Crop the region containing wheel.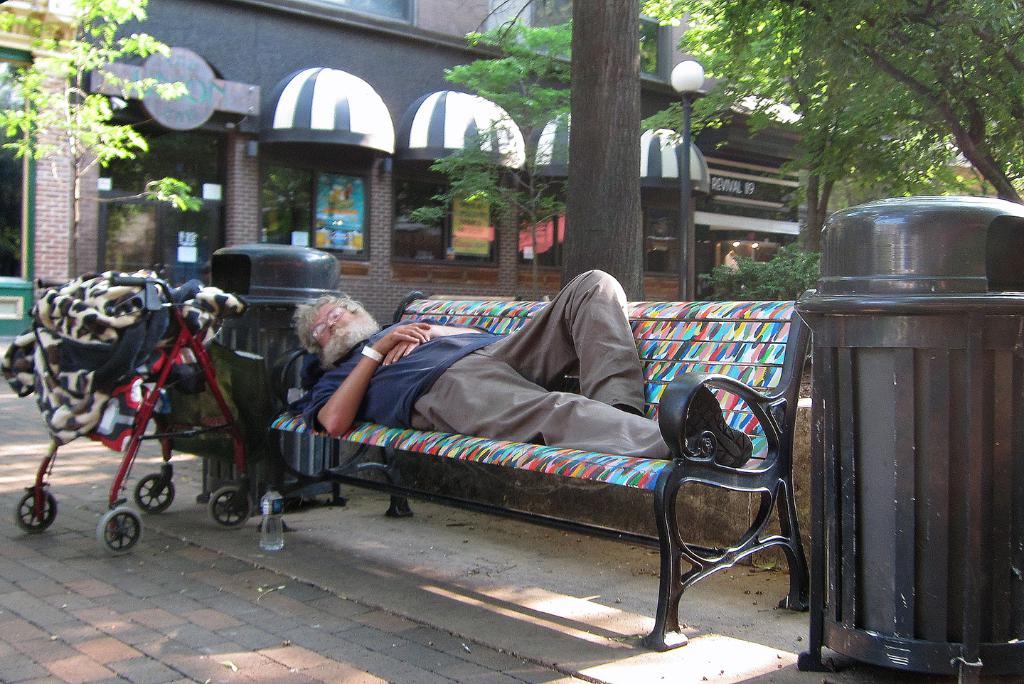
Crop region: 137, 473, 174, 515.
